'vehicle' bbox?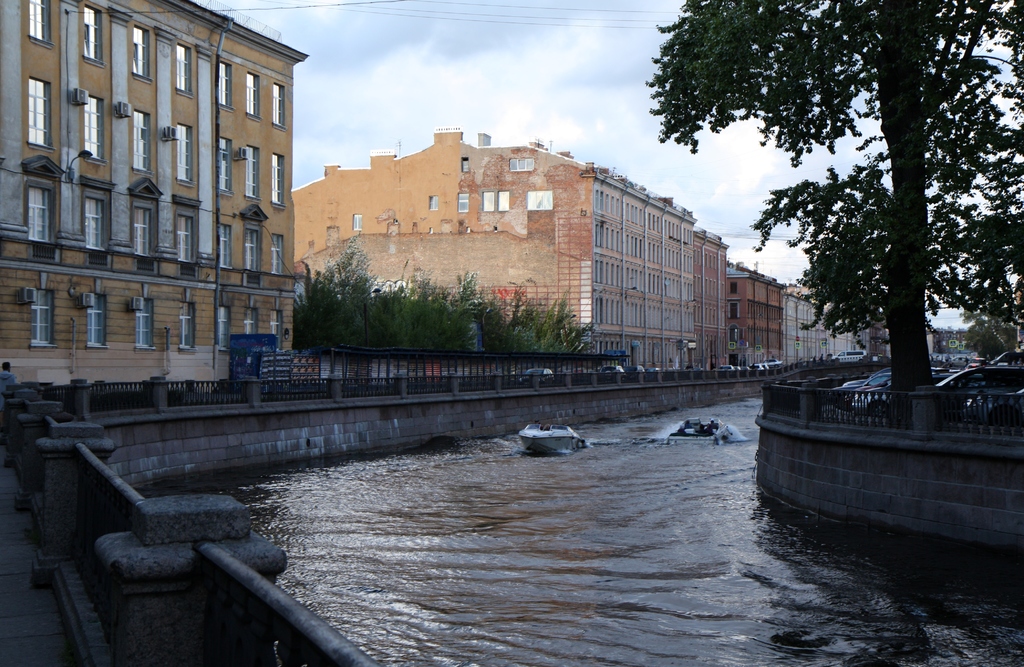
locate(598, 364, 627, 378)
